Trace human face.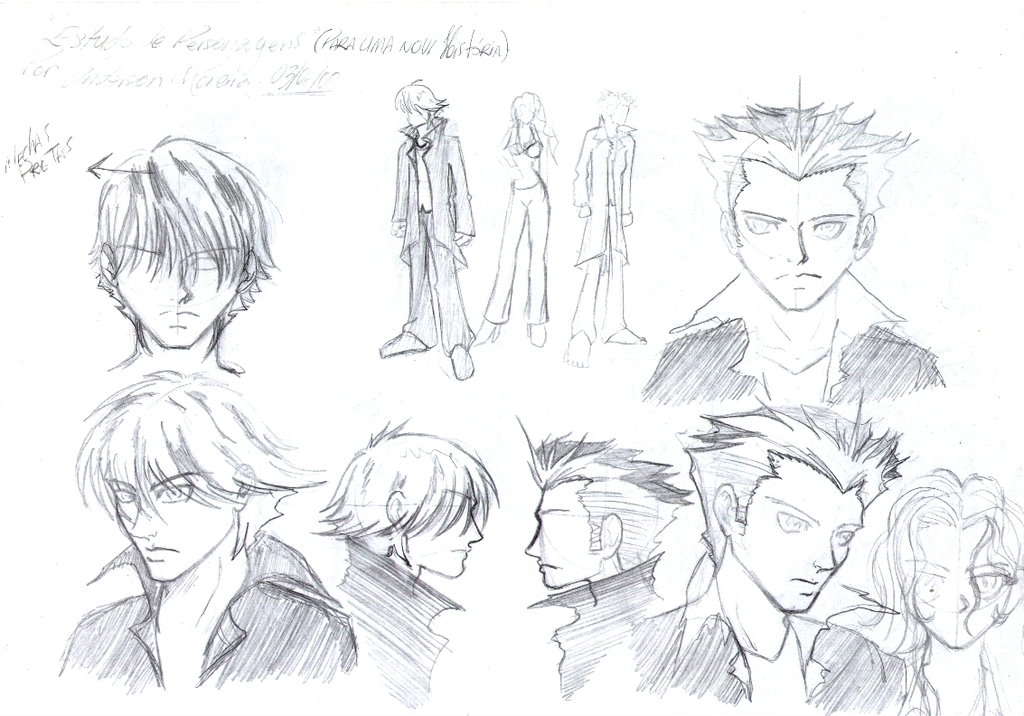
Traced to <region>102, 466, 234, 577</region>.
